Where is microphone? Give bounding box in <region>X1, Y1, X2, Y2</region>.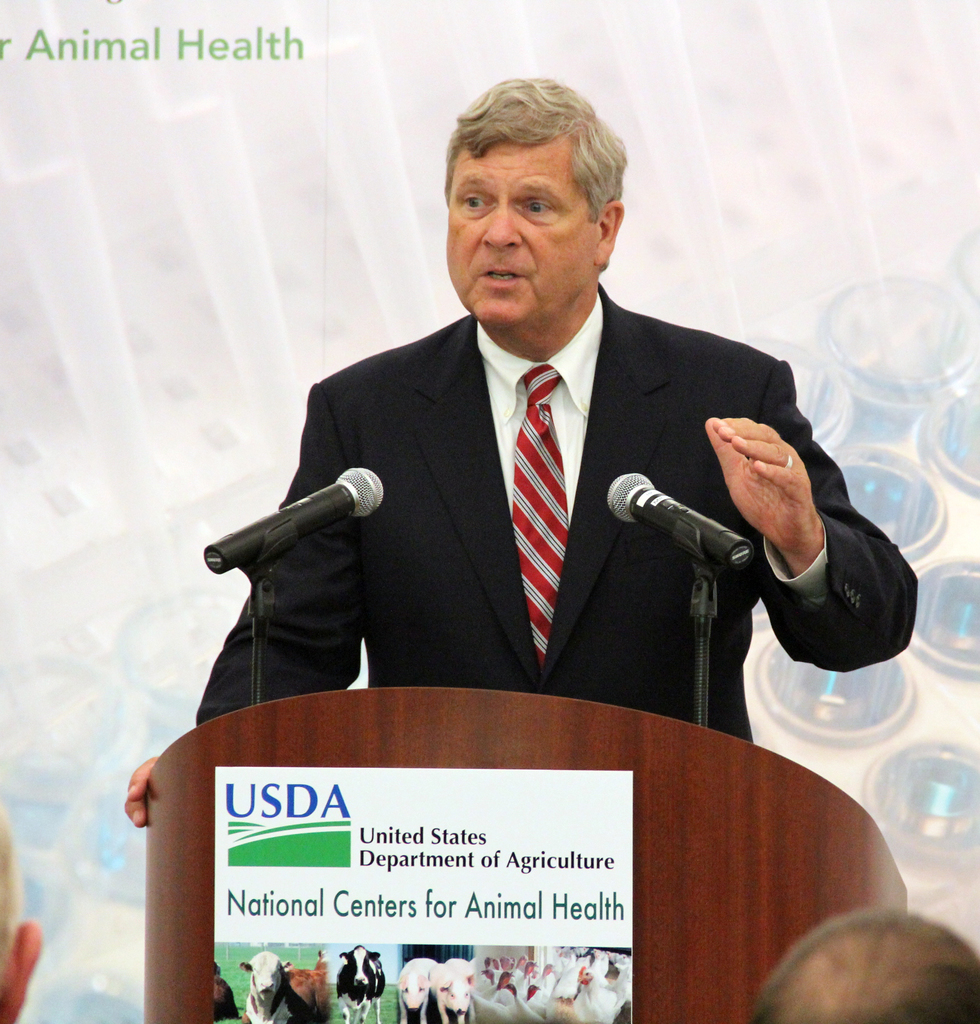
<region>601, 468, 762, 579</region>.
